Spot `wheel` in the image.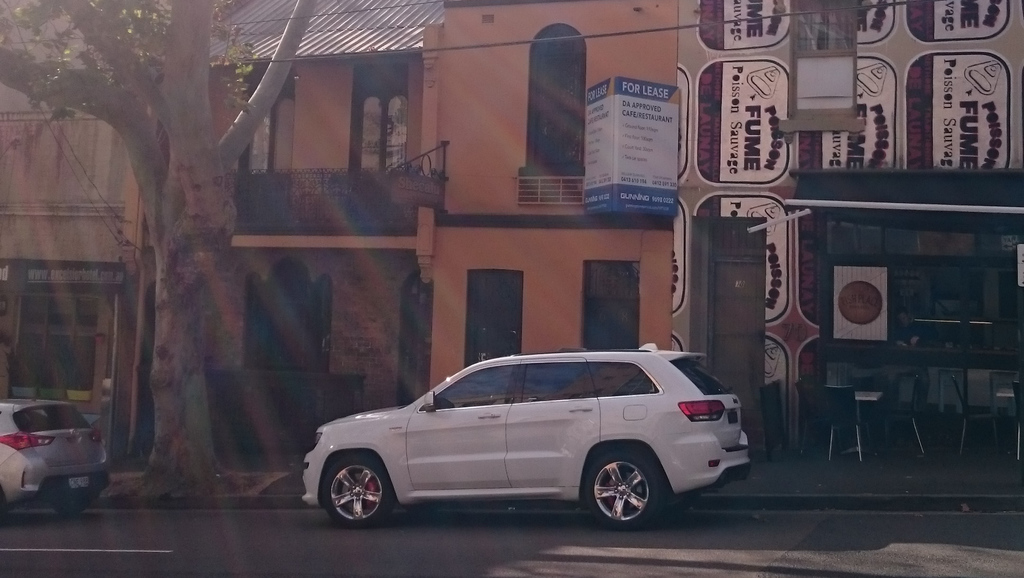
`wheel` found at l=323, t=456, r=388, b=524.
